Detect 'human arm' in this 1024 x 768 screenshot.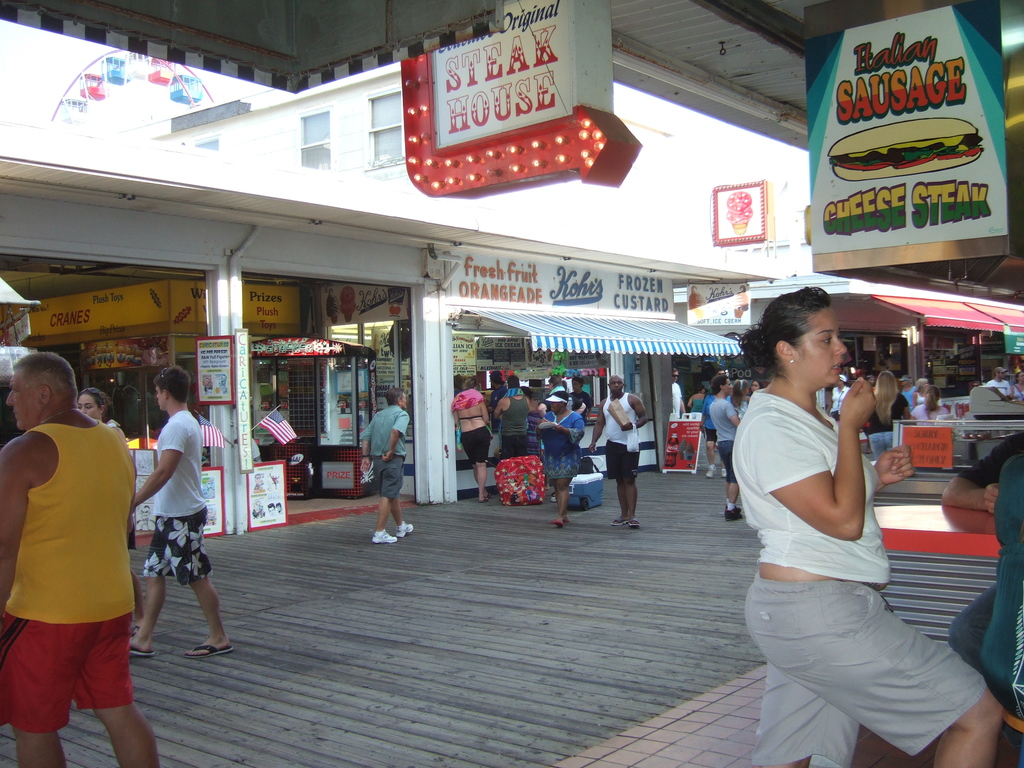
Detection: [x1=359, y1=412, x2=375, y2=469].
